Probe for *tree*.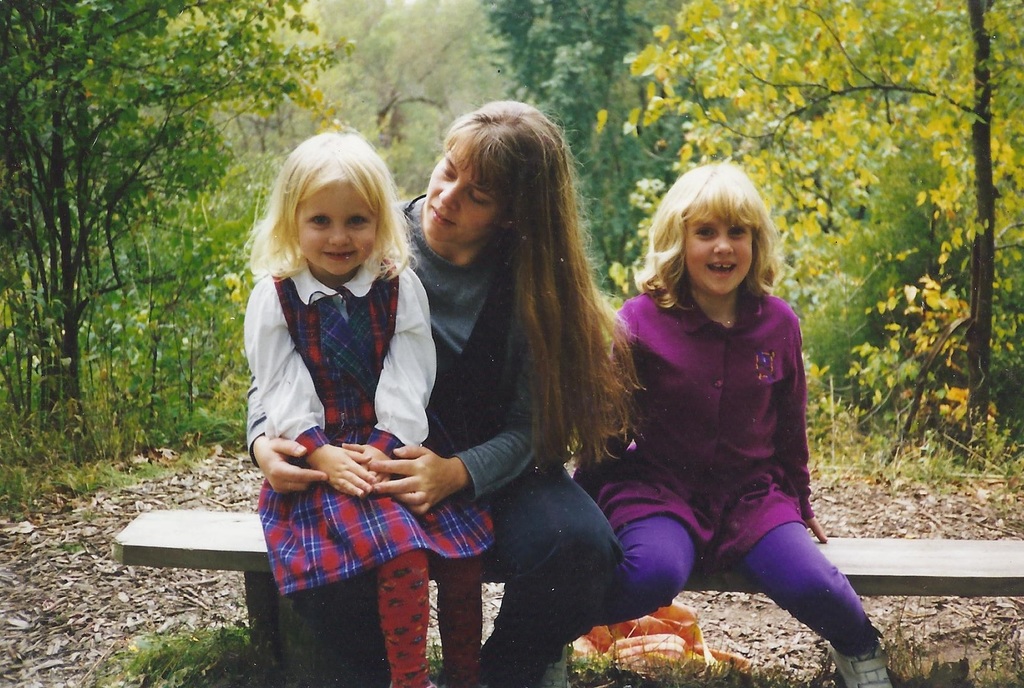
Probe result: region(602, 0, 1023, 470).
